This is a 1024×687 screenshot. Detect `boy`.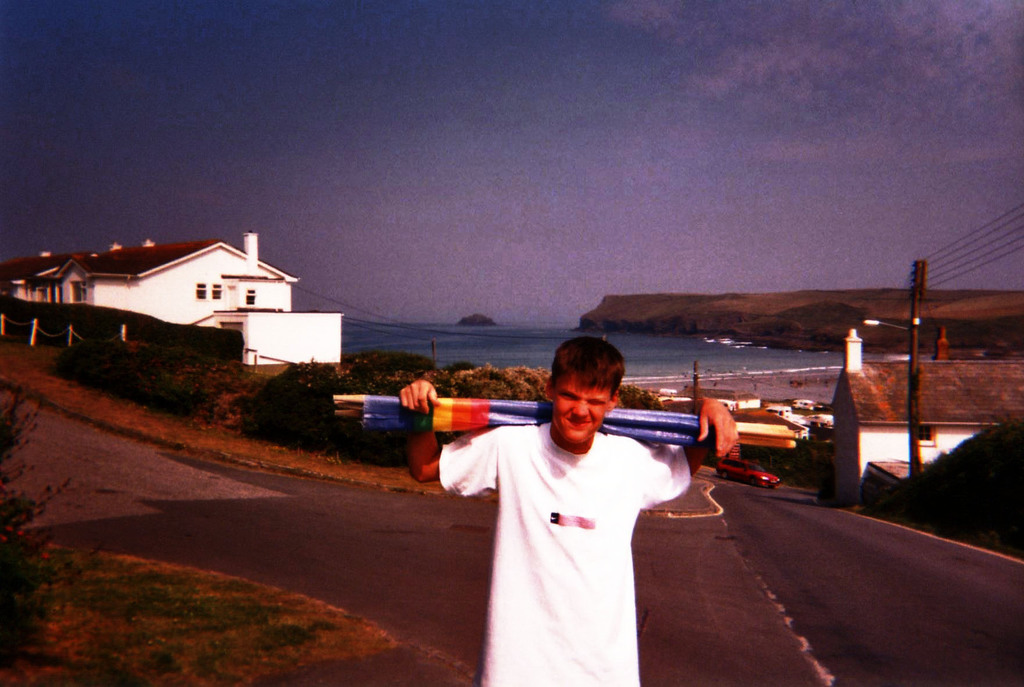
[399, 335, 737, 686].
